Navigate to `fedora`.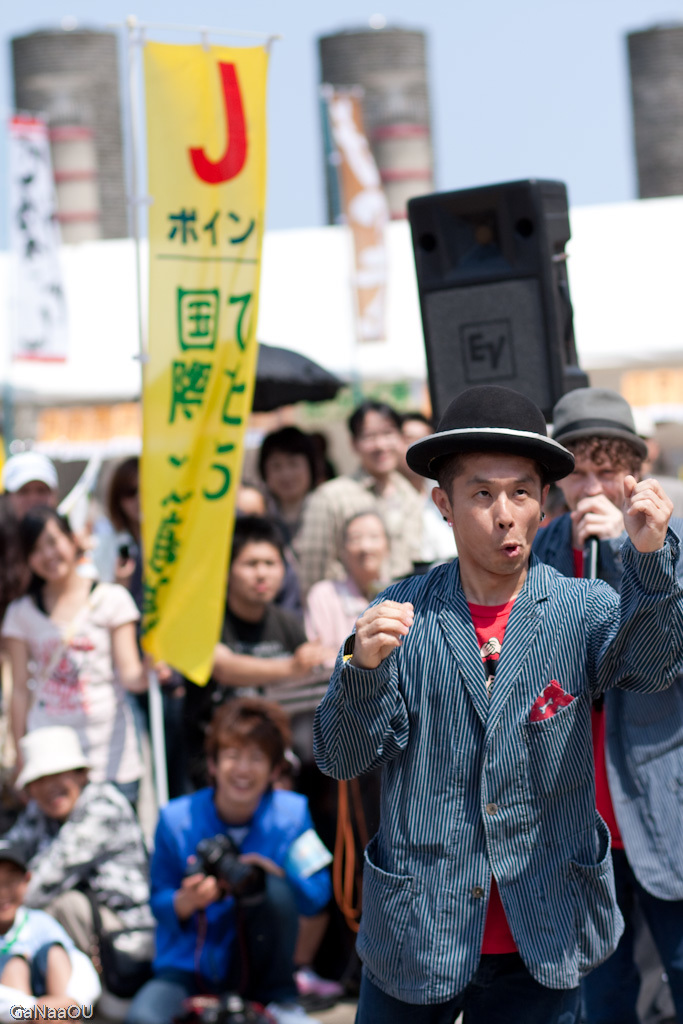
Navigation target: <bbox>399, 384, 573, 476</bbox>.
